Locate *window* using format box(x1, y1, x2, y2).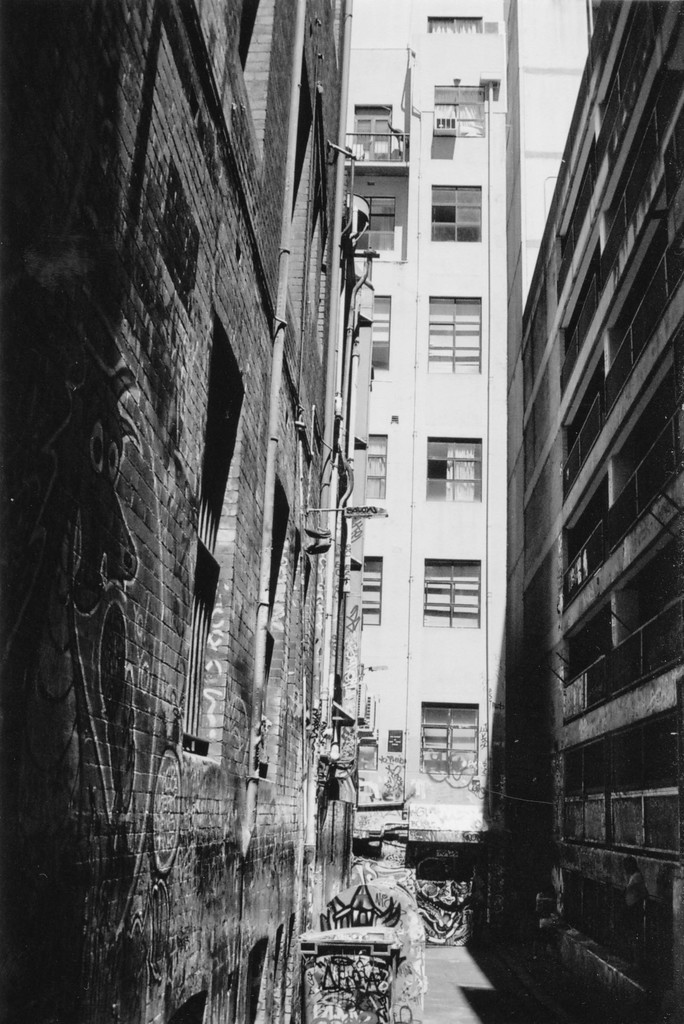
box(422, 428, 487, 511).
